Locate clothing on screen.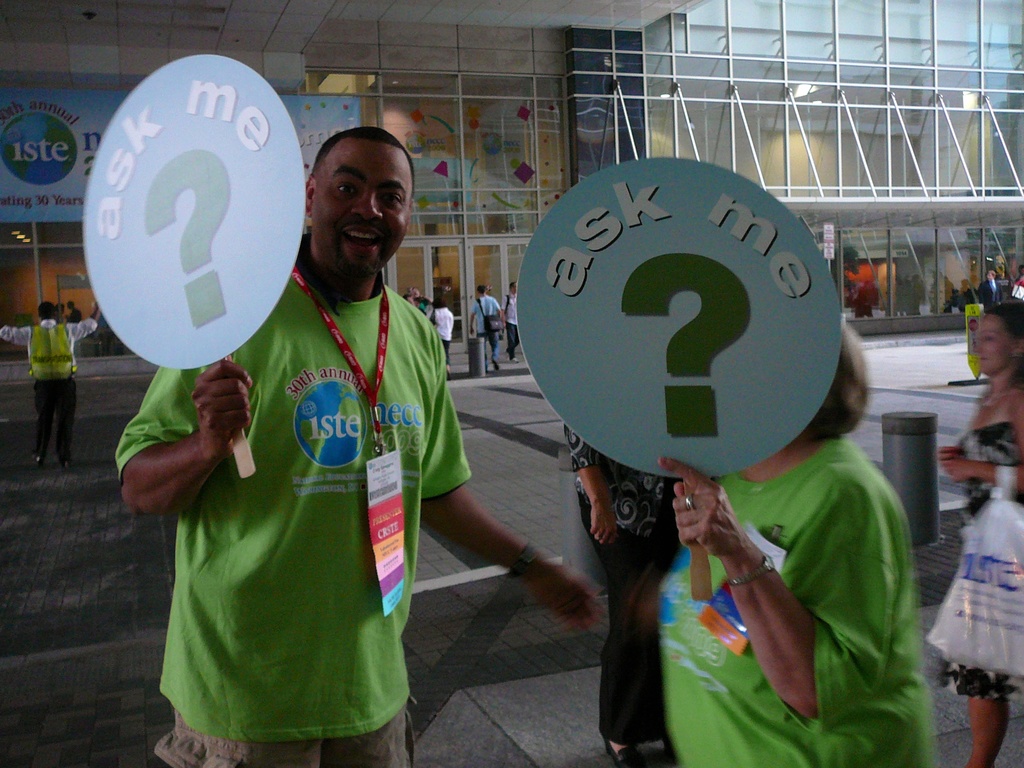
On screen at detection(426, 307, 453, 347).
